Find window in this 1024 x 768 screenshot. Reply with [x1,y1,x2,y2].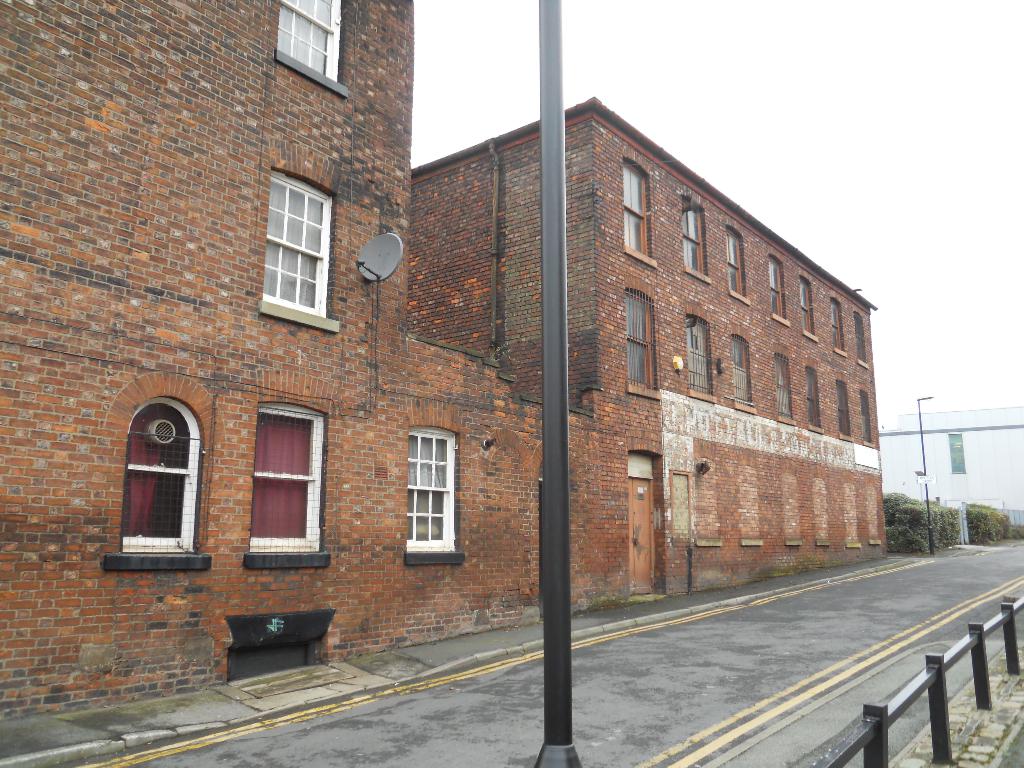
[723,327,758,416].
